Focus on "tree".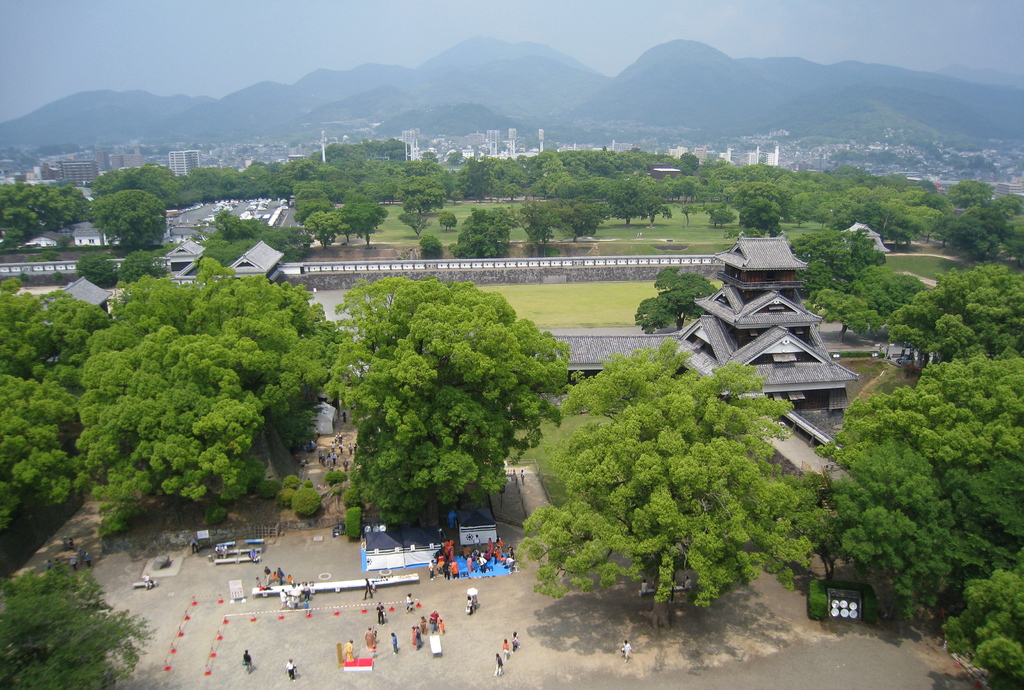
Focused at (695,156,729,193).
